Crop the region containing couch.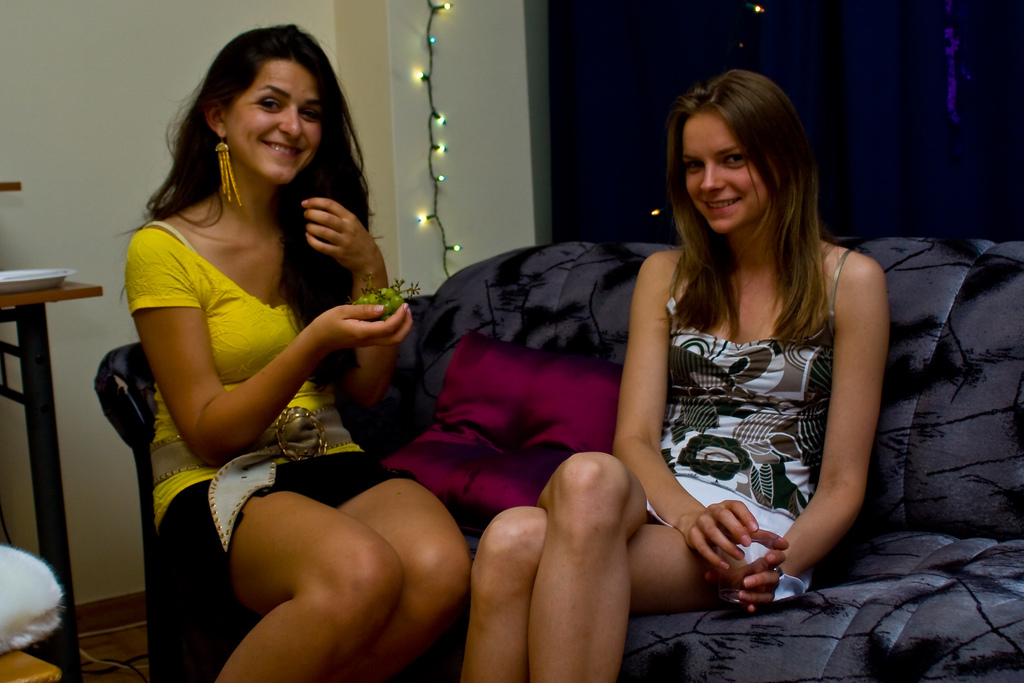
Crop region: box=[202, 175, 1022, 682].
